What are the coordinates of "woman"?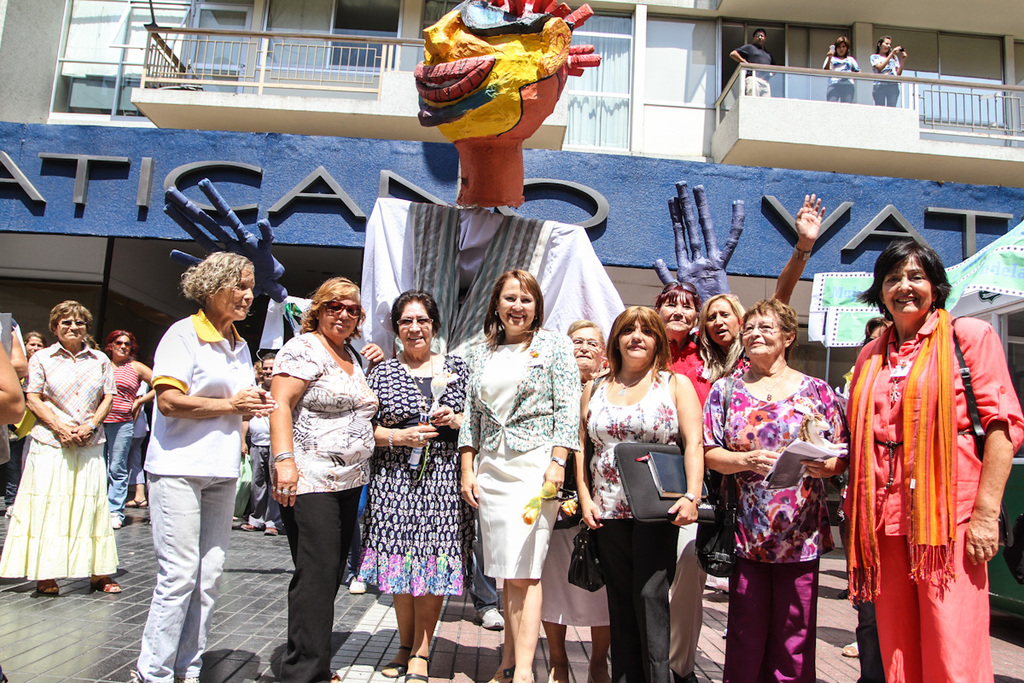
Rect(96, 327, 159, 524).
